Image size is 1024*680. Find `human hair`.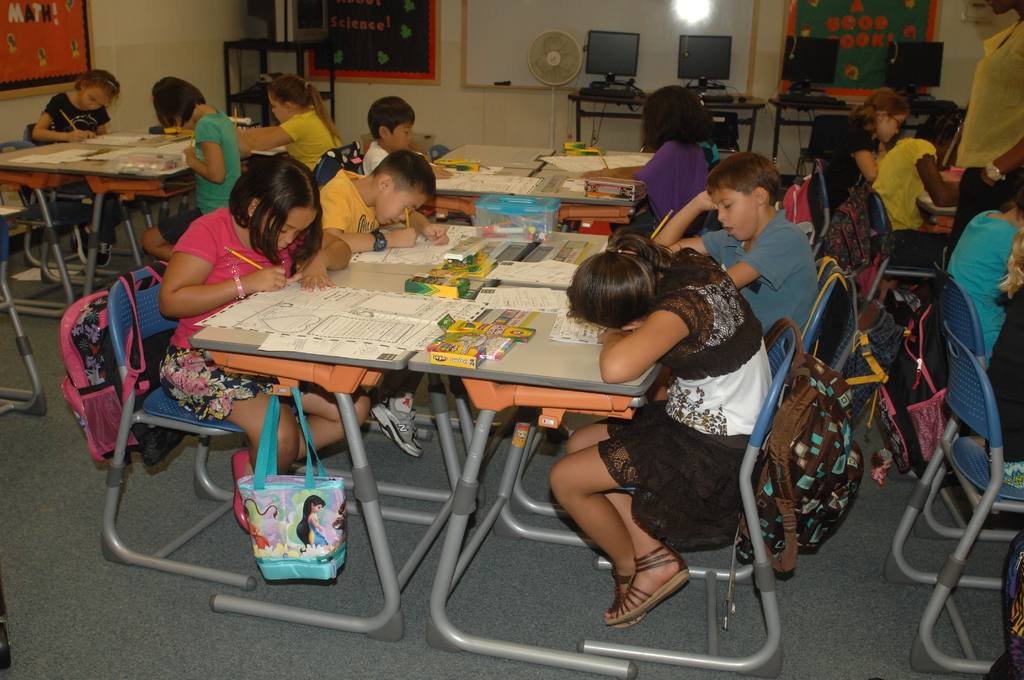
[x1=564, y1=227, x2=717, y2=332].
